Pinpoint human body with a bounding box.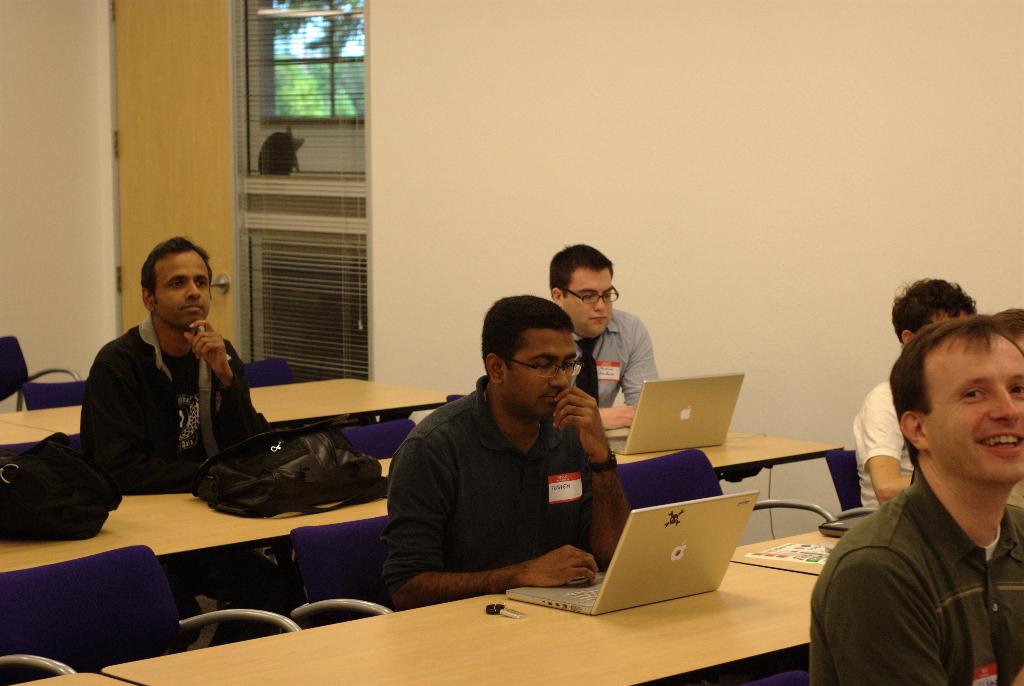
crop(801, 316, 1023, 685).
